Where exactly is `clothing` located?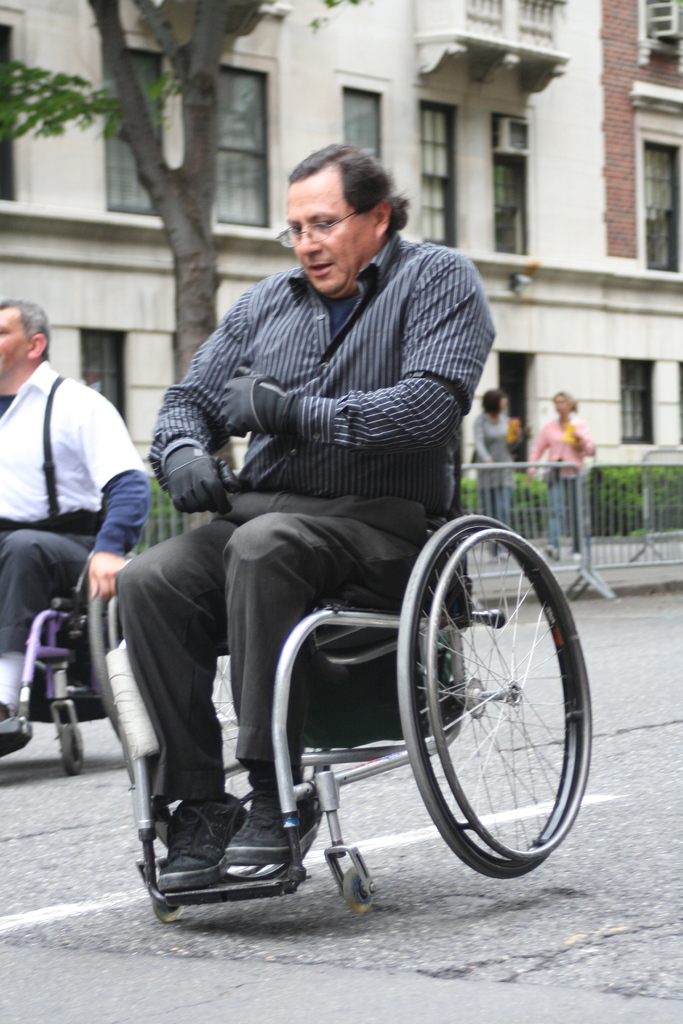
Its bounding box is [left=0, top=356, right=158, bottom=656].
